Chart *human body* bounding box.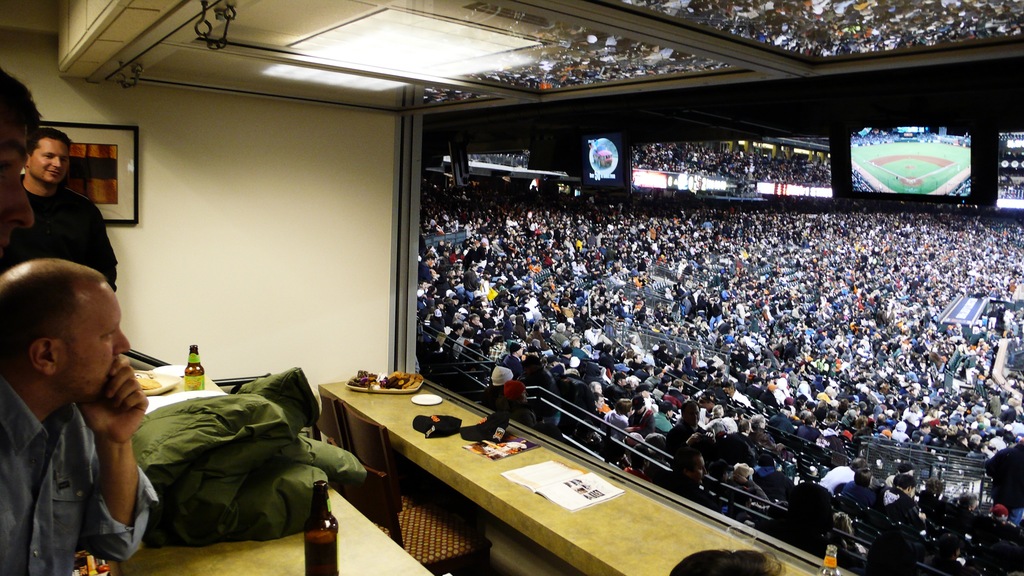
Charted: {"left": 651, "top": 220, "right": 656, "bottom": 234}.
